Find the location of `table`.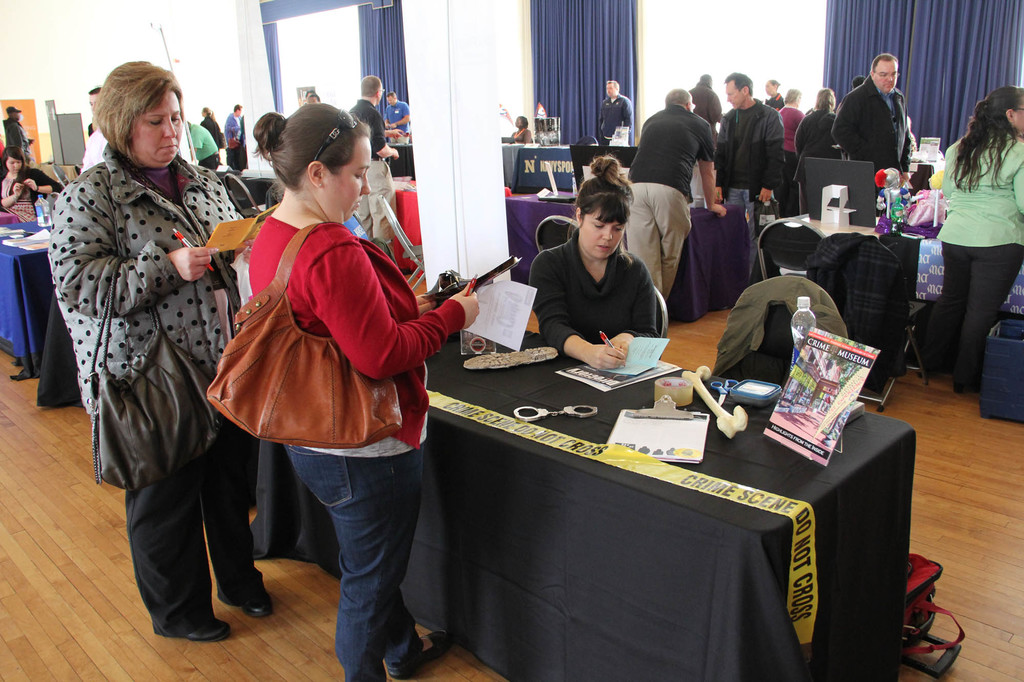
Location: x1=0 y1=218 x2=48 y2=379.
